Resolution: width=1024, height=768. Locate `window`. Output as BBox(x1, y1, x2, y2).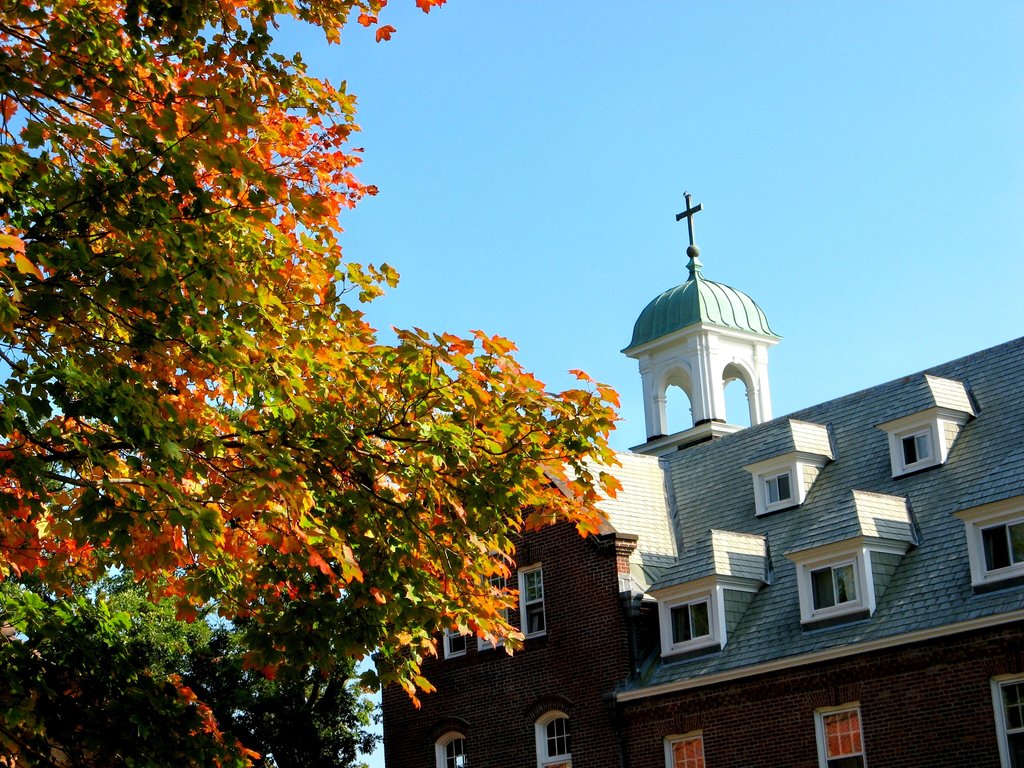
BBox(538, 711, 572, 767).
